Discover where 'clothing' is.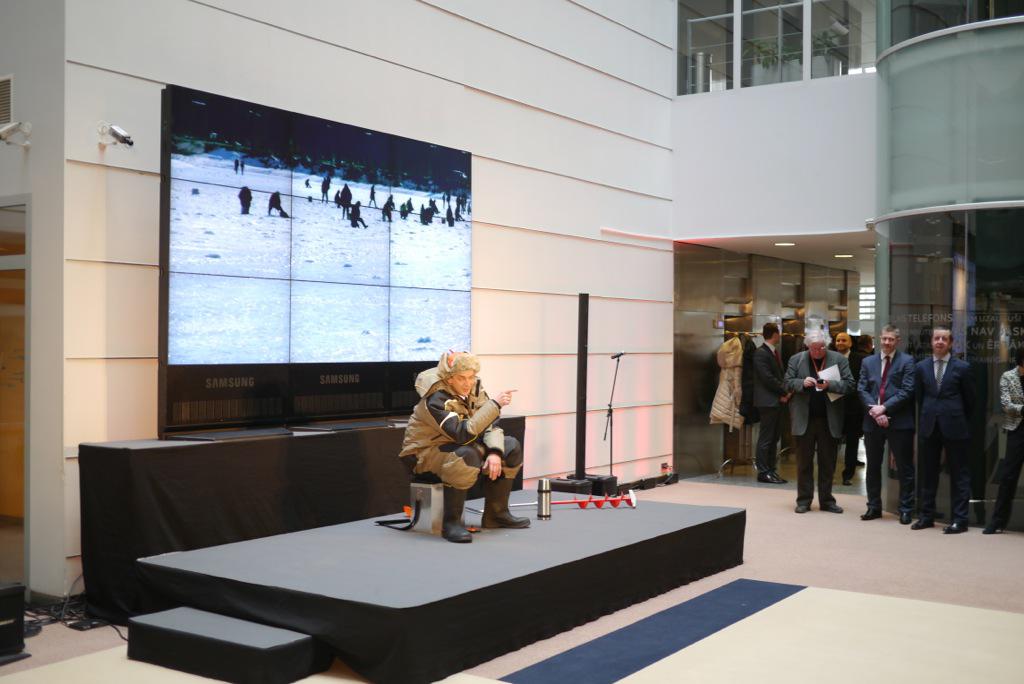
Discovered at x1=925, y1=353, x2=975, y2=532.
